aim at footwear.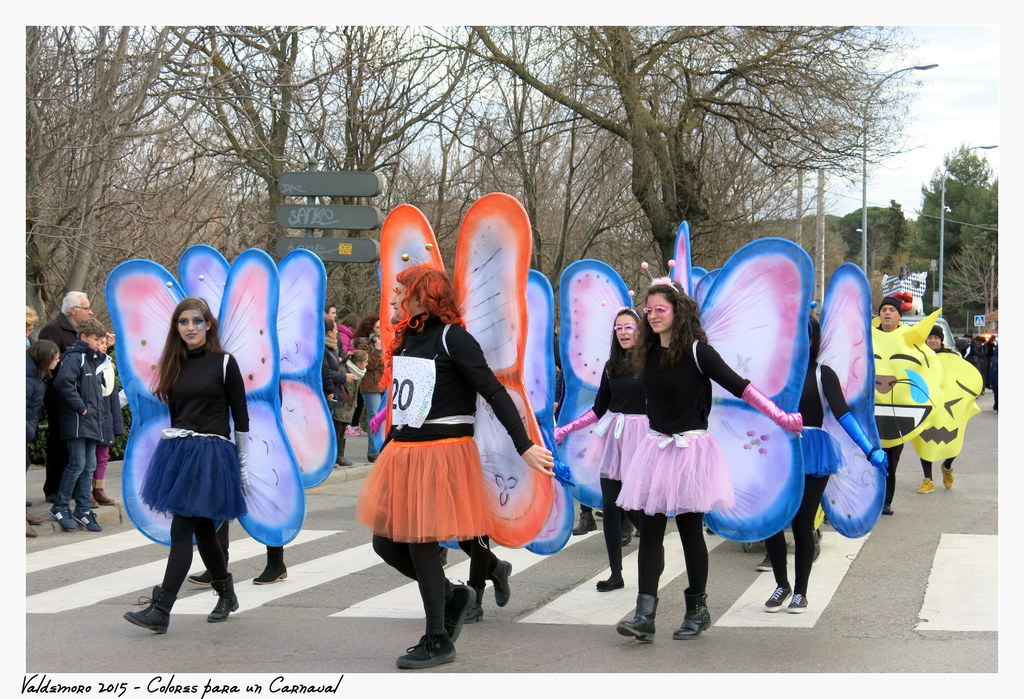
Aimed at rect(918, 478, 936, 491).
